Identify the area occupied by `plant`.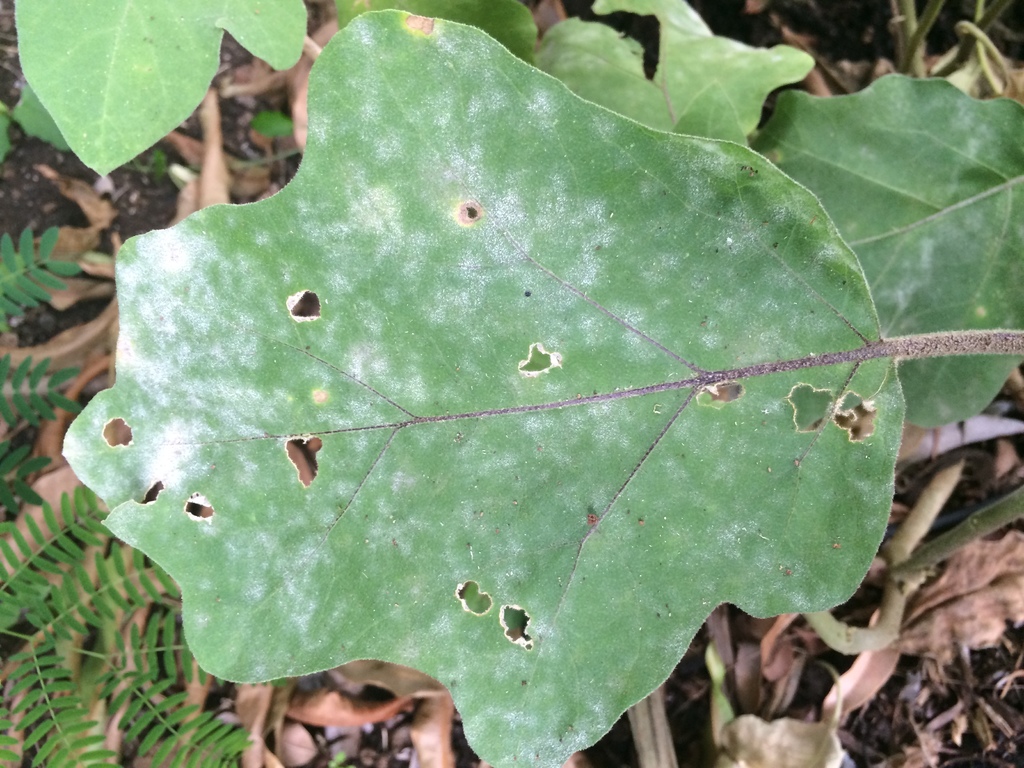
Area: bbox=[3, 623, 296, 767].
